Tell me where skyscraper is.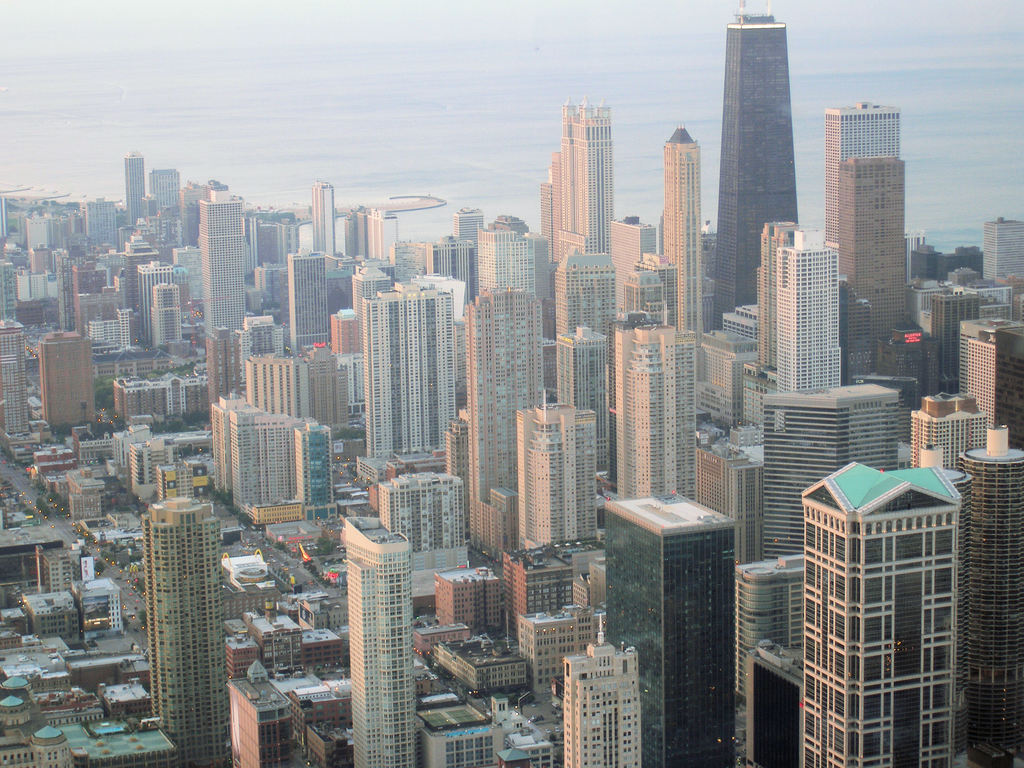
skyscraper is at (left=465, top=290, right=545, bottom=541).
